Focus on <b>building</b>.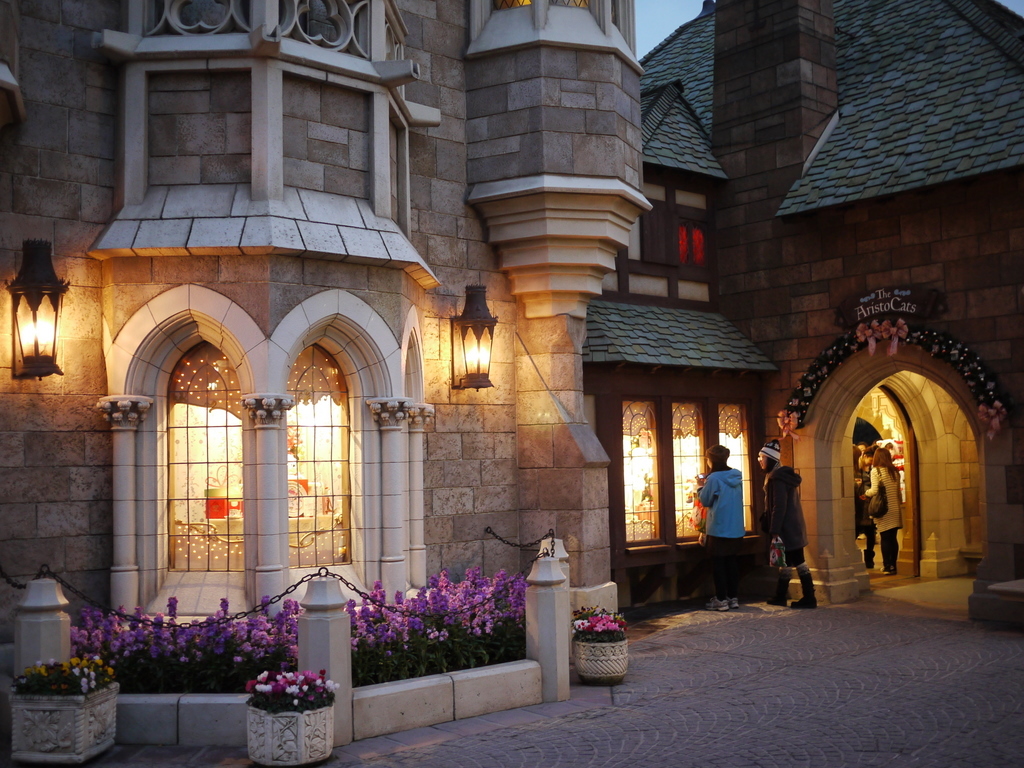
Focused at (x1=581, y1=0, x2=1023, y2=633).
